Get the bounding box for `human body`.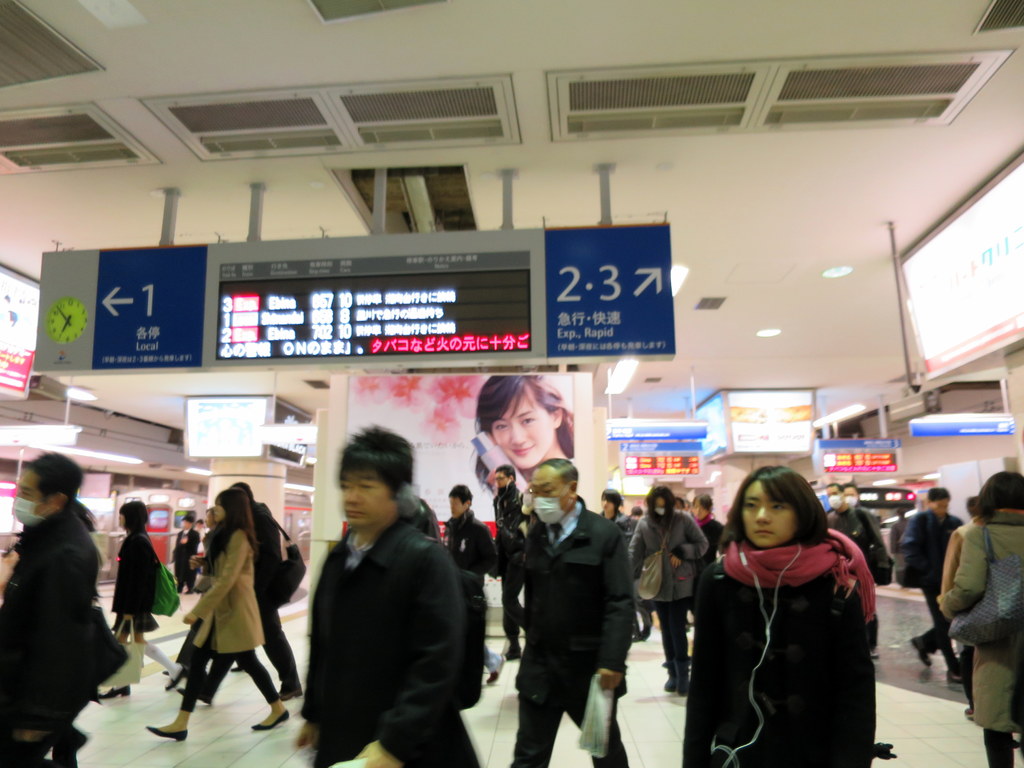
crop(939, 512, 1023, 767).
